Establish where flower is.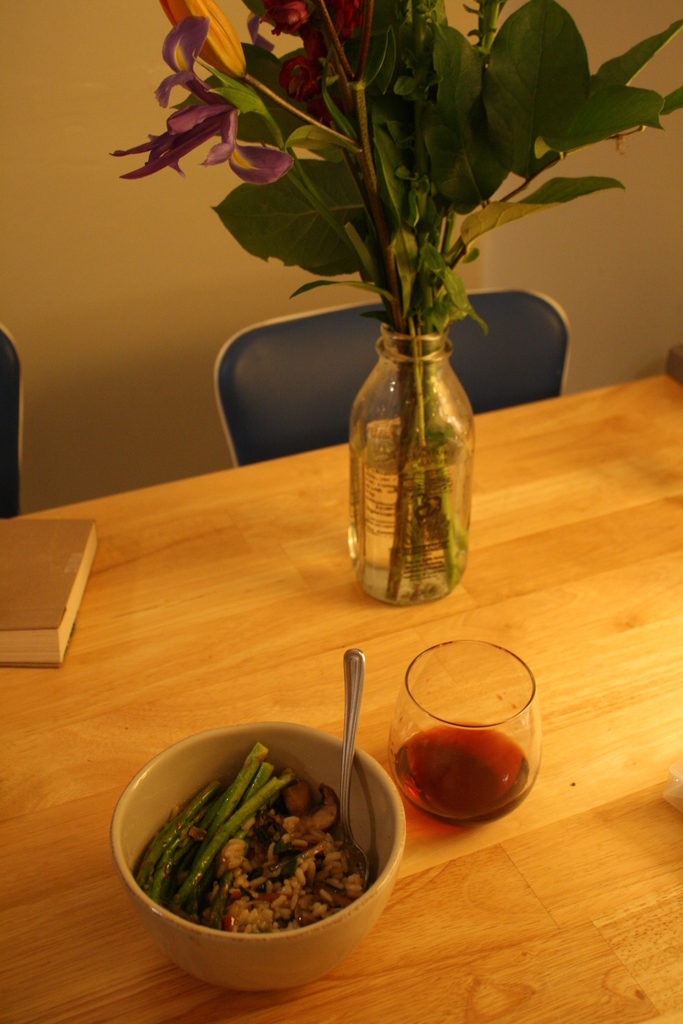
Established at 115, 16, 293, 188.
